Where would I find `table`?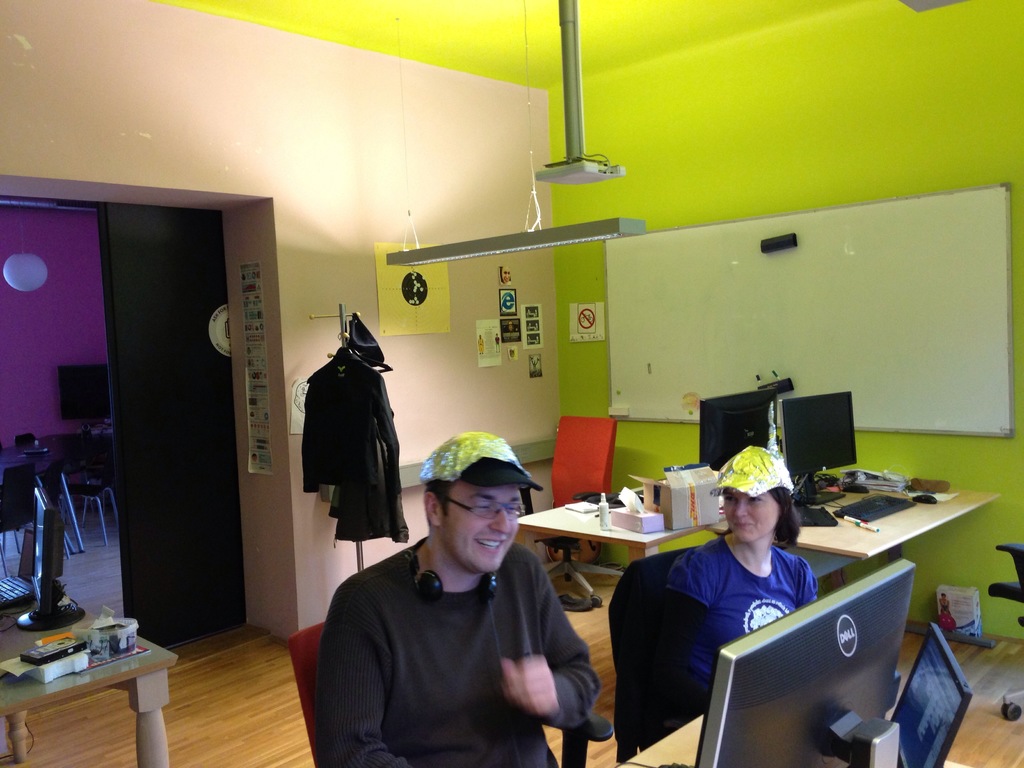
At <box>511,458,1002,574</box>.
